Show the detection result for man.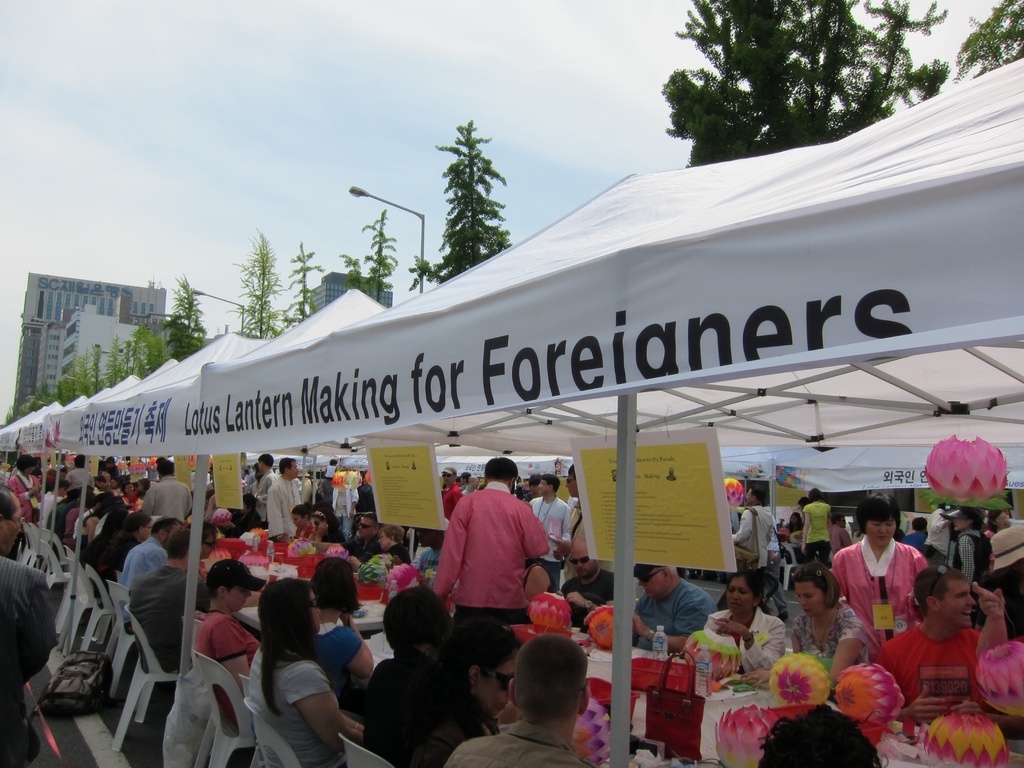
box=[558, 536, 615, 623].
